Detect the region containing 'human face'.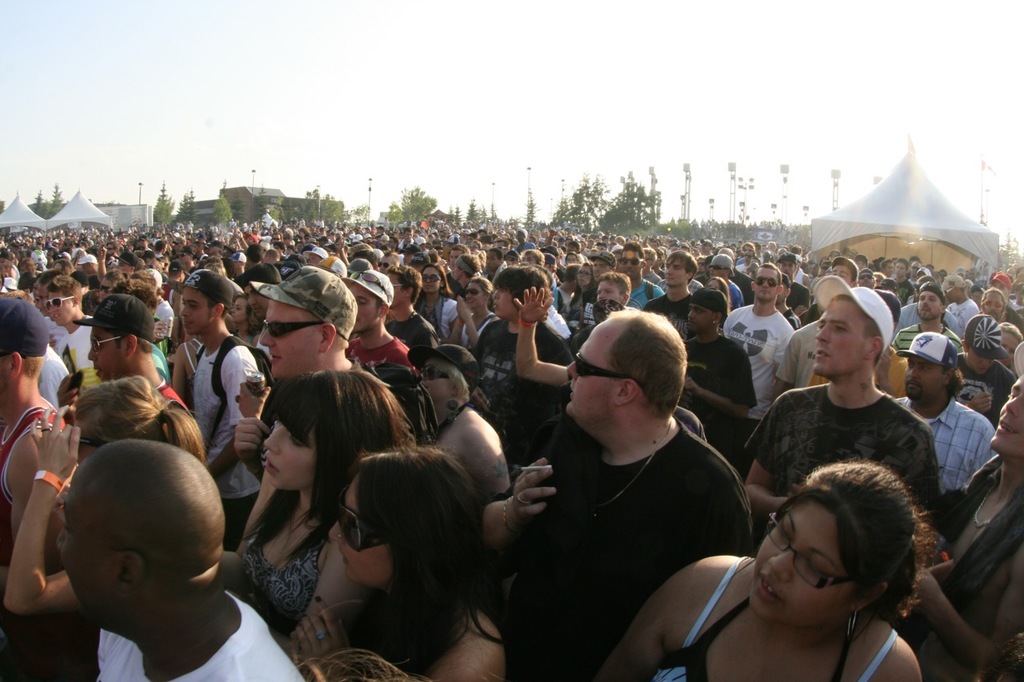
[229, 298, 246, 322].
